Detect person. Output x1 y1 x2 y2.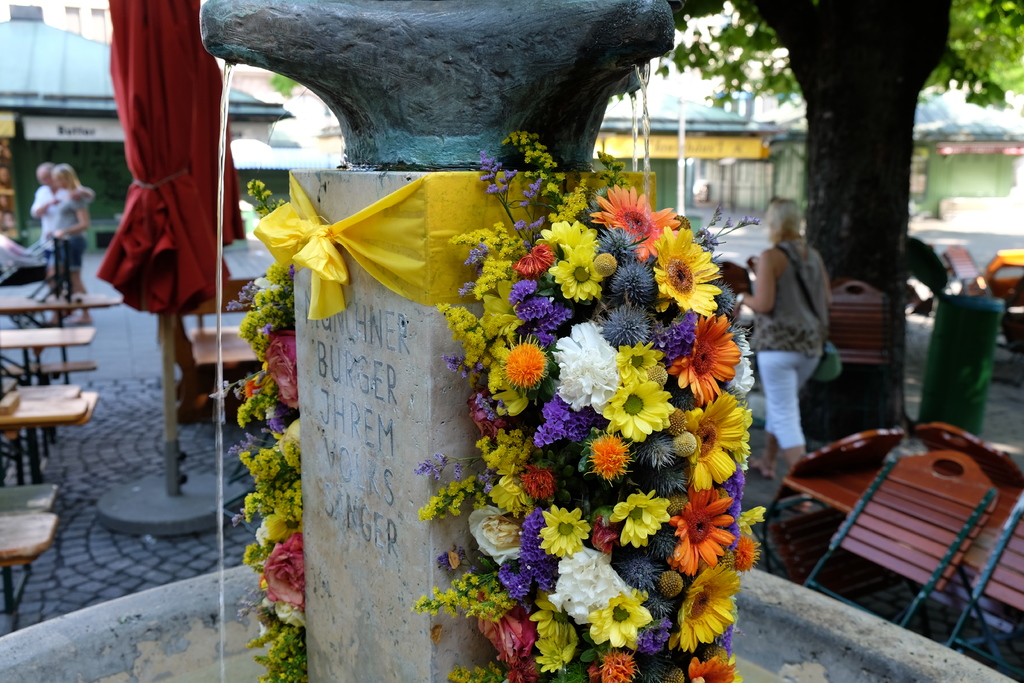
50 162 92 328.
